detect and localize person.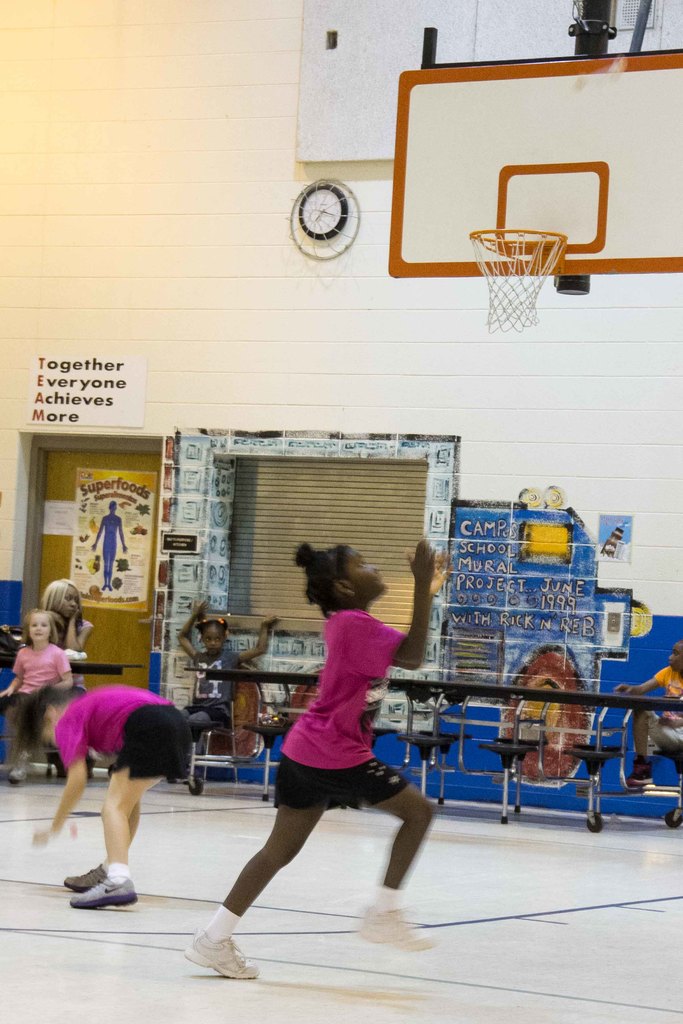
Localized at l=0, t=615, r=76, b=788.
